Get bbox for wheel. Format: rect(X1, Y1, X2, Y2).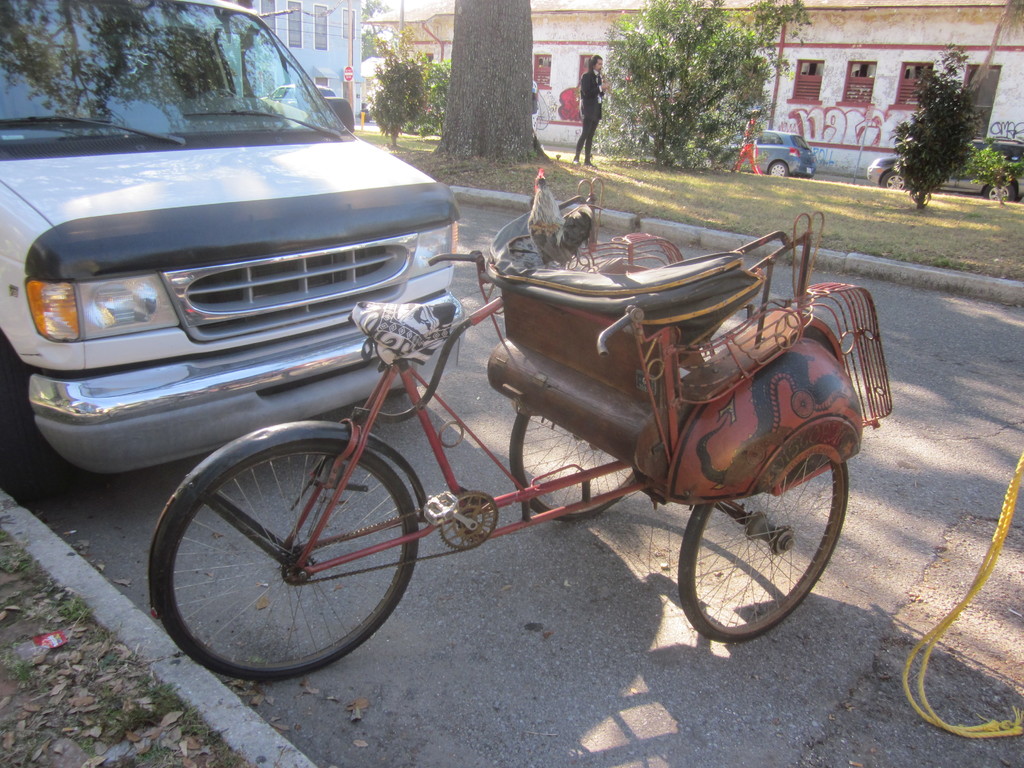
rect(0, 337, 50, 497).
